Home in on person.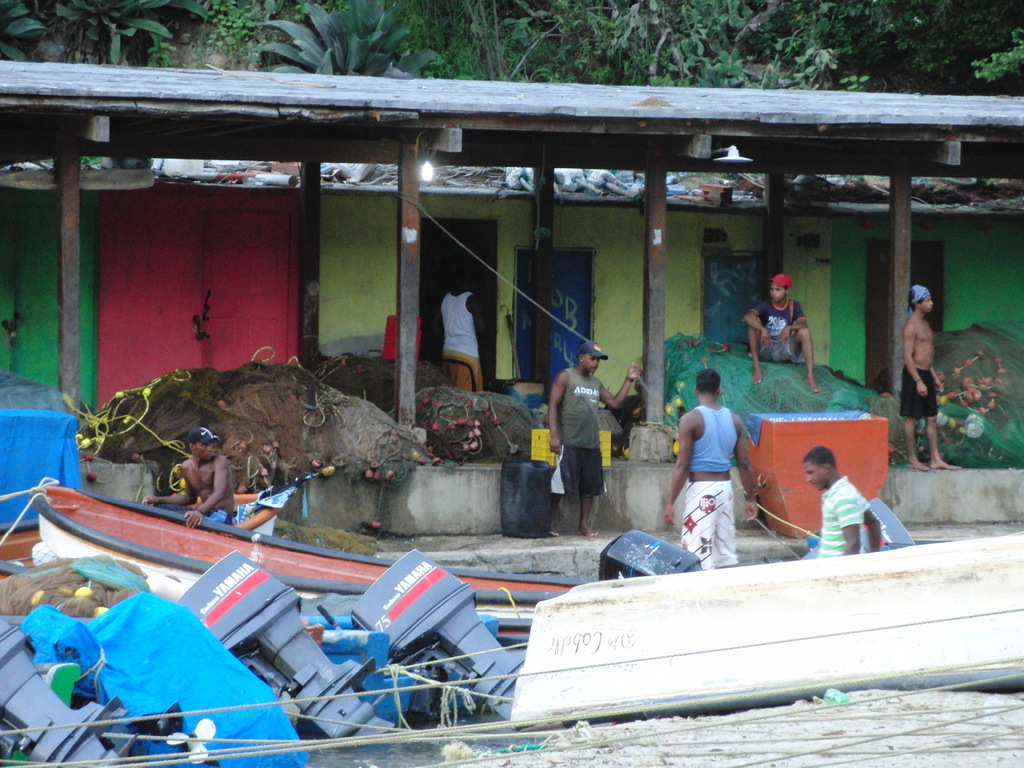
Homed in at box=[436, 277, 493, 388].
